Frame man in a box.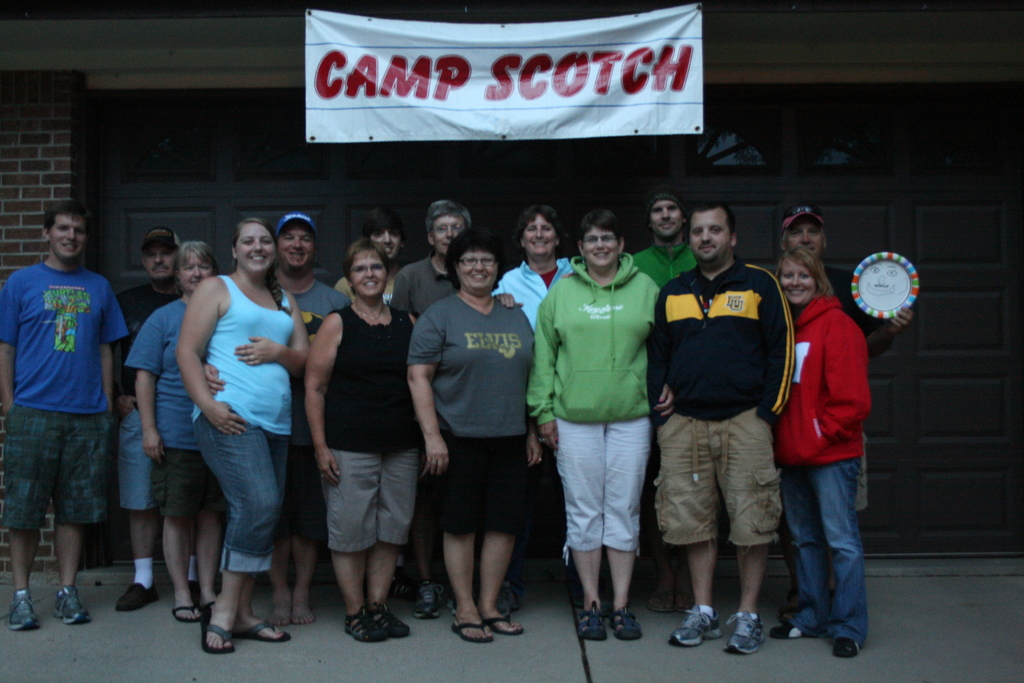
l=333, t=205, r=415, b=593.
